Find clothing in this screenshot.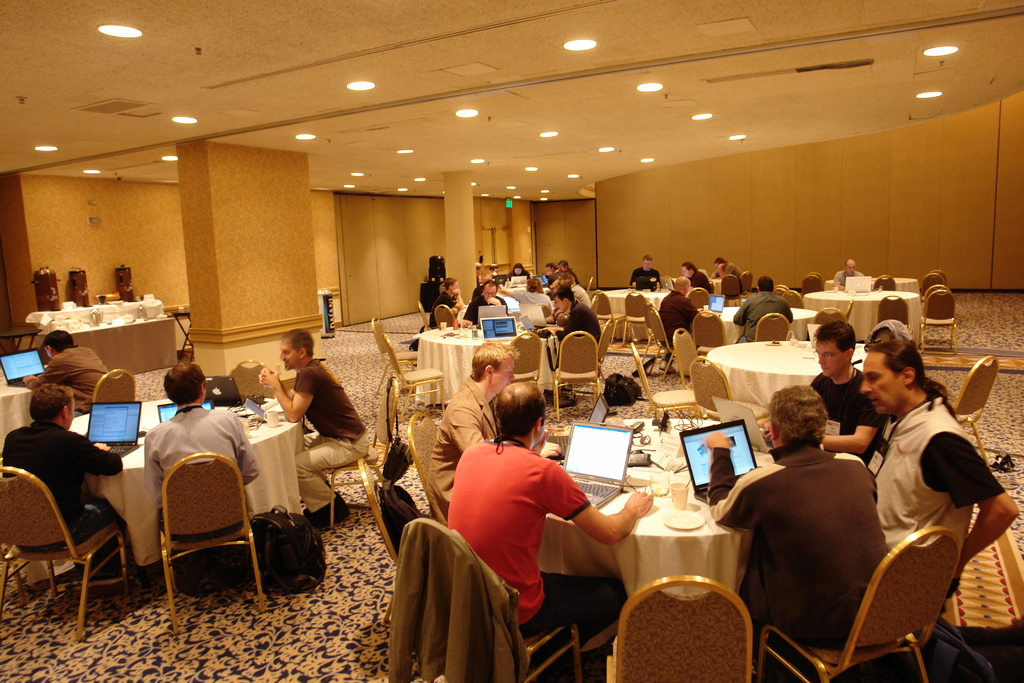
The bounding box for clothing is pyautogui.locateOnScreen(467, 293, 488, 314).
